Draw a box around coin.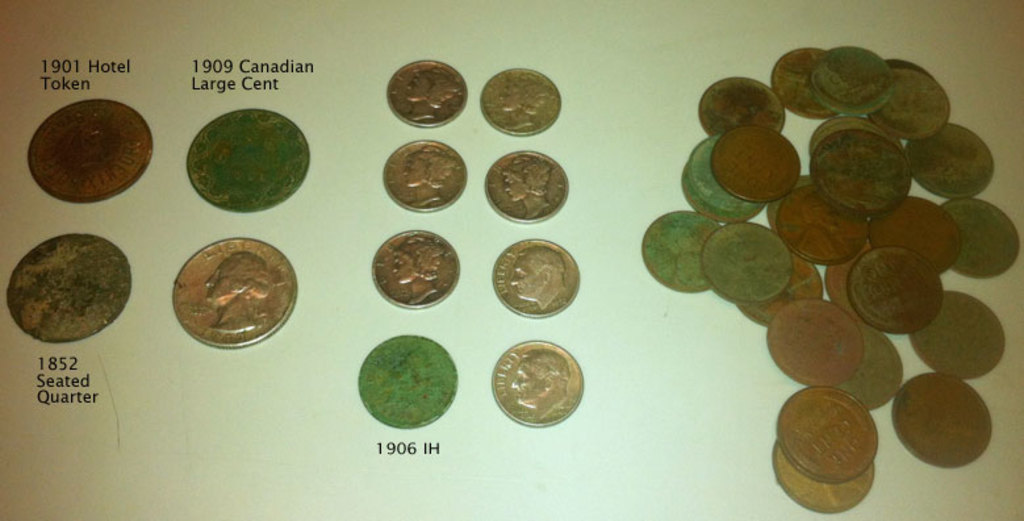
(179,104,309,211).
